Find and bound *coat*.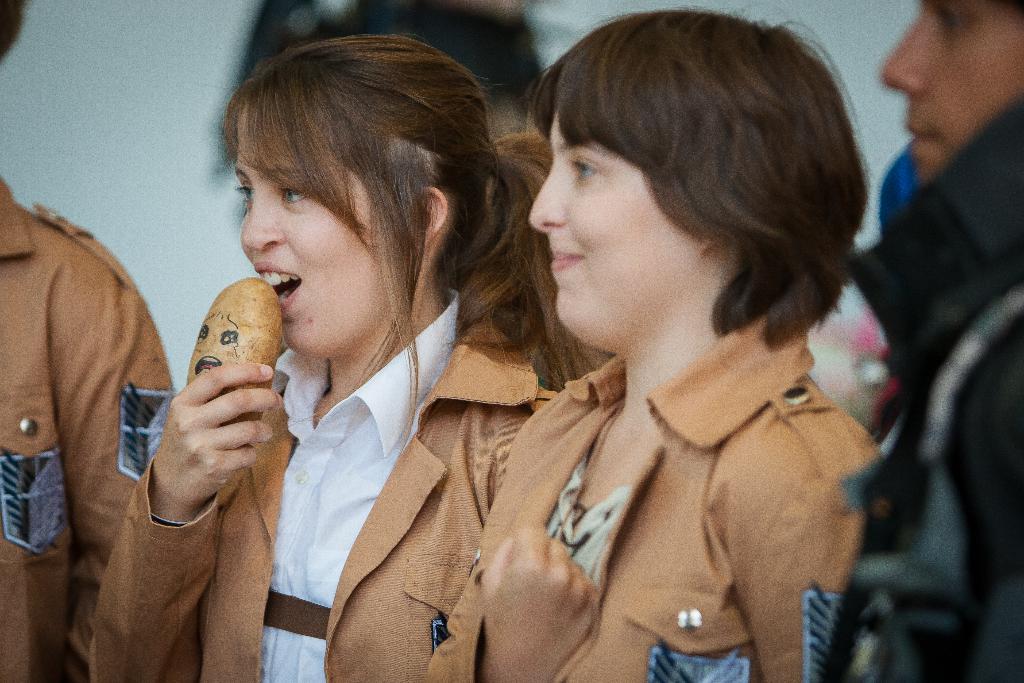
Bound: 435, 299, 883, 682.
